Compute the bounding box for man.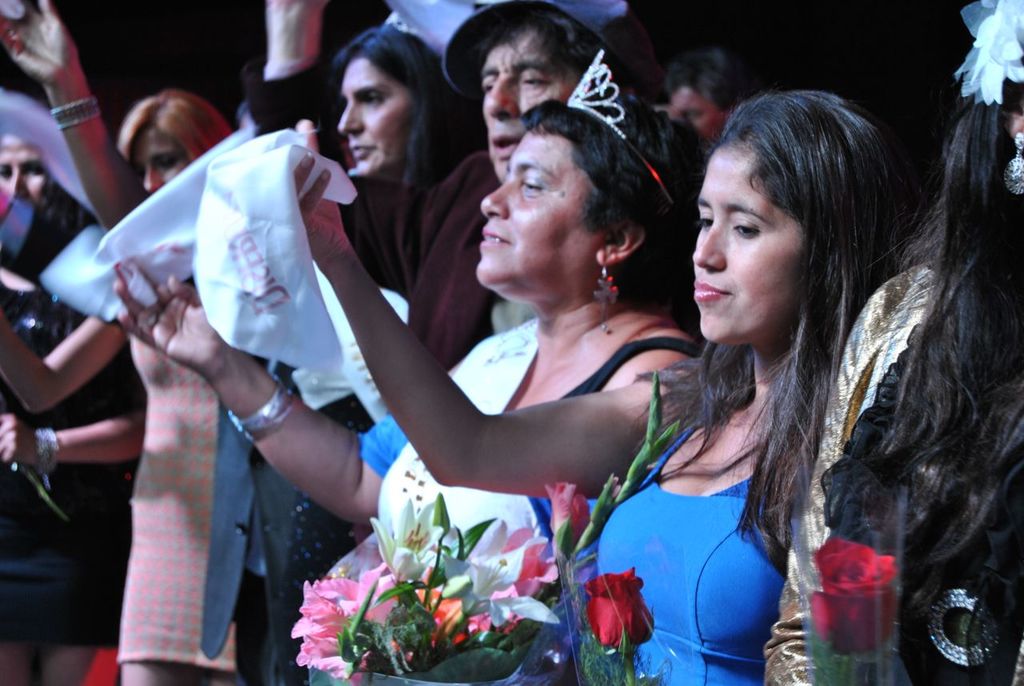
crop(243, 0, 728, 375).
